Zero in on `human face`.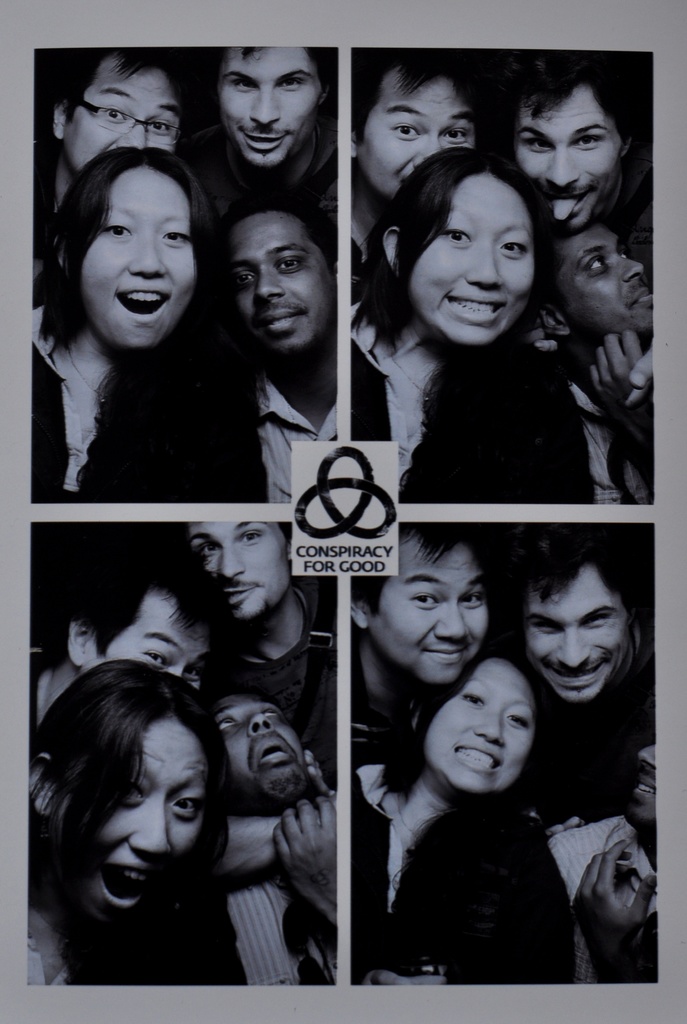
Zeroed in: [left=410, top=184, right=530, bottom=349].
